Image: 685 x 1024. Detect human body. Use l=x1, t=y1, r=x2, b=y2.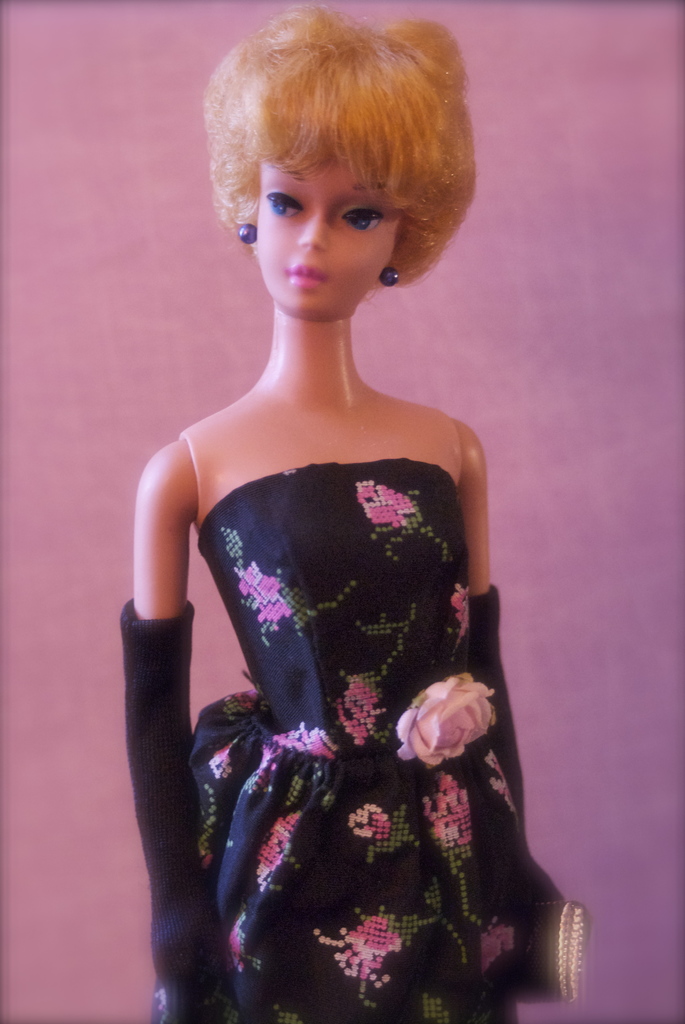
l=69, t=66, r=552, b=1023.
